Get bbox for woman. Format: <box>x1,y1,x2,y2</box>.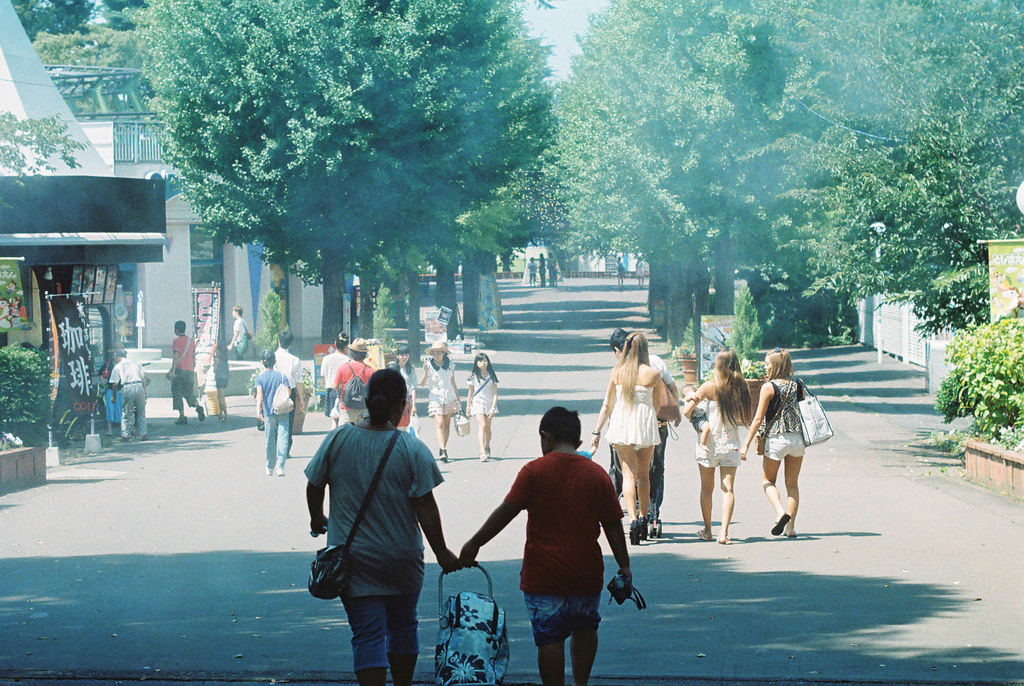
<box>302,370,462,683</box>.
